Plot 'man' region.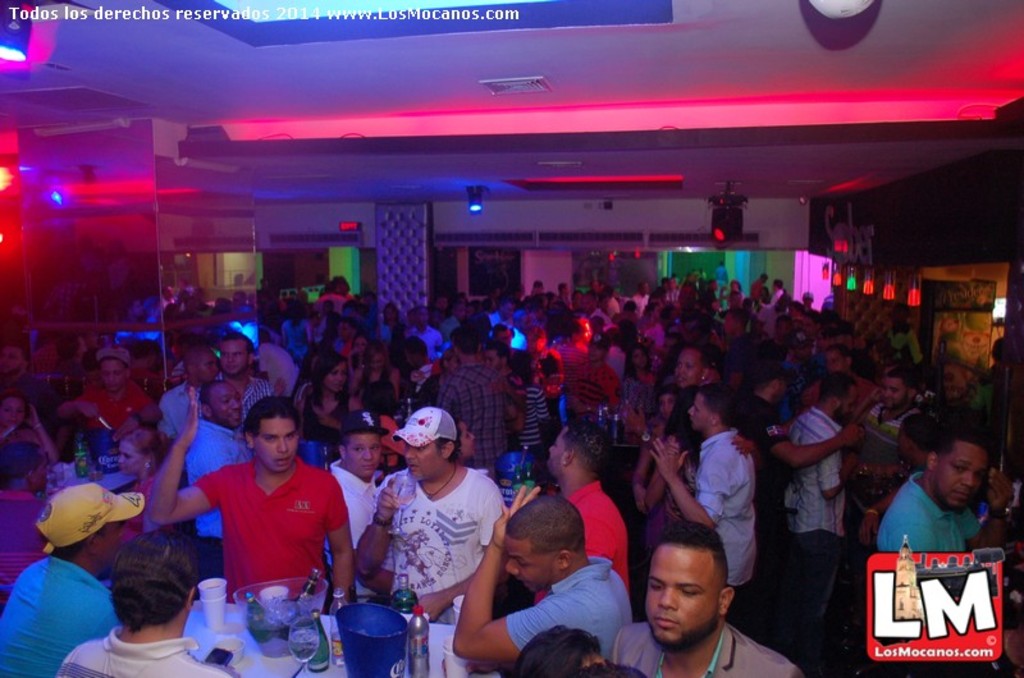
Plotted at 660/276/677/297.
